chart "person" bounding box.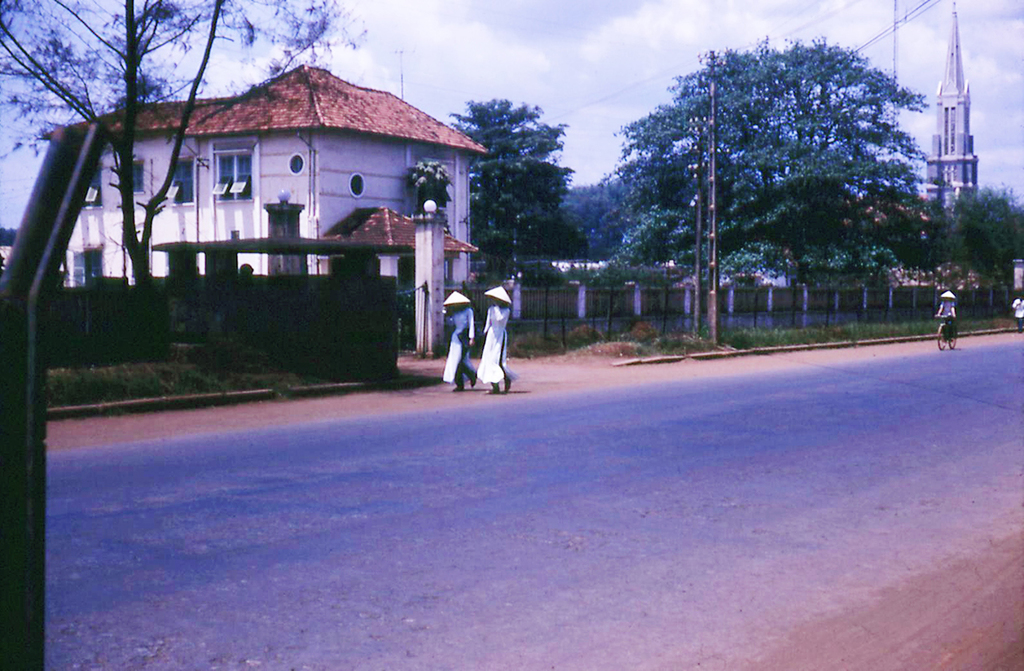
Charted: 444,289,473,393.
